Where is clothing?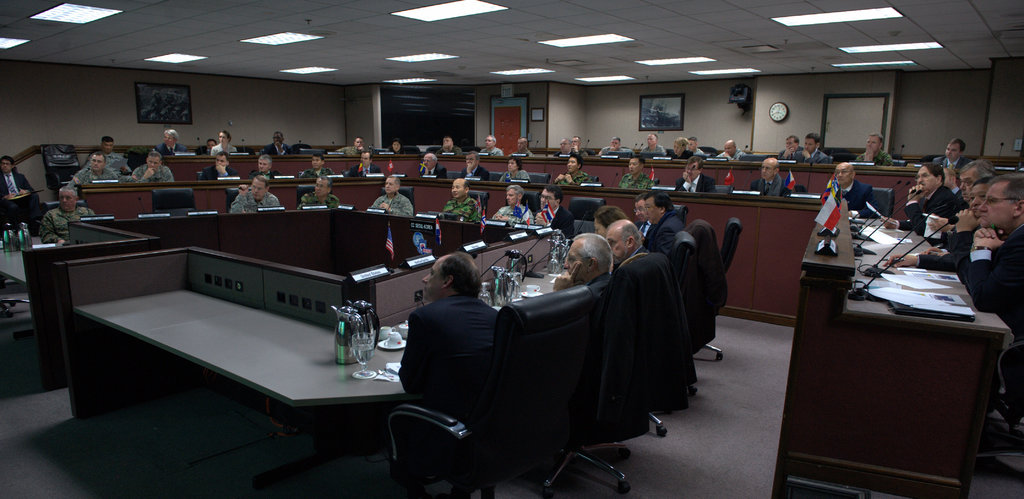
<box>631,218,652,239</box>.
